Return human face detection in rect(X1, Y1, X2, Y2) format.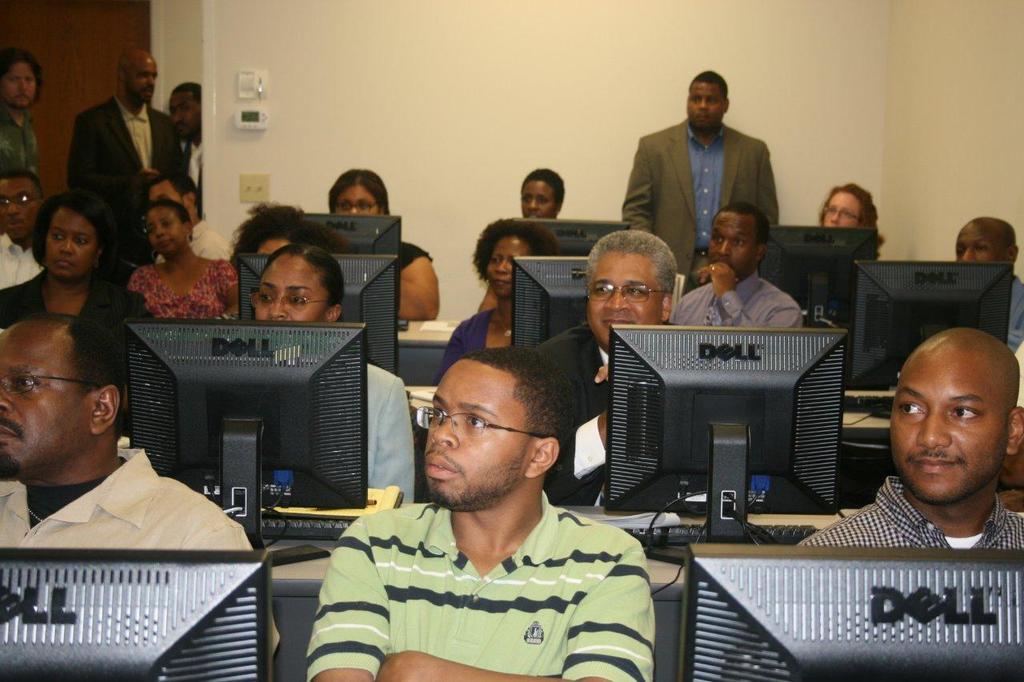
rect(340, 182, 387, 213).
